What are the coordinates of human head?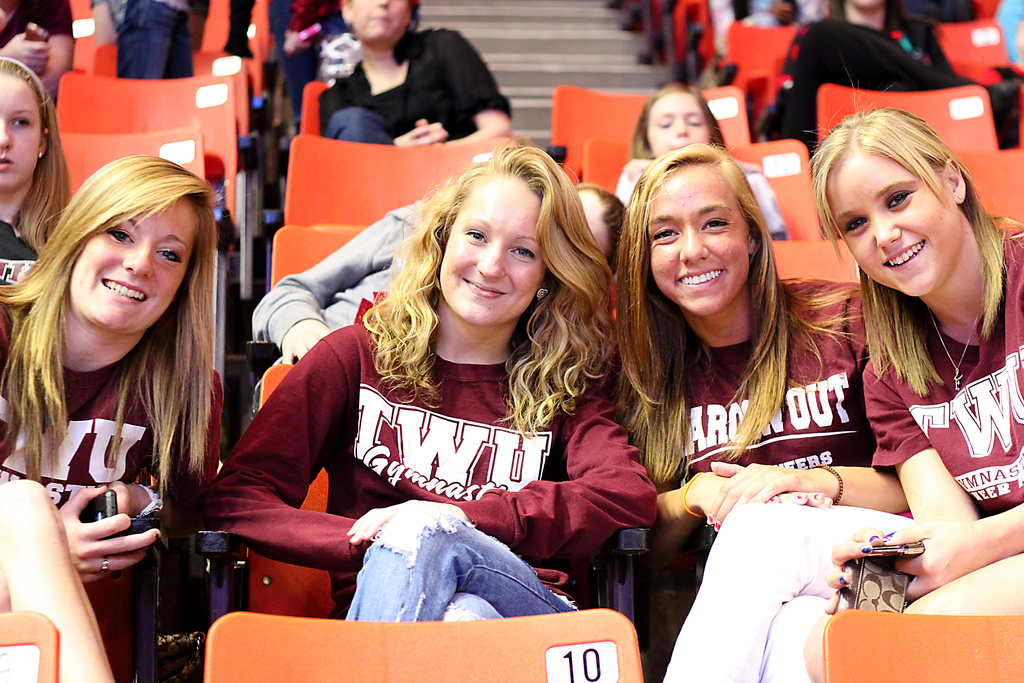
x1=566 y1=173 x2=634 y2=273.
